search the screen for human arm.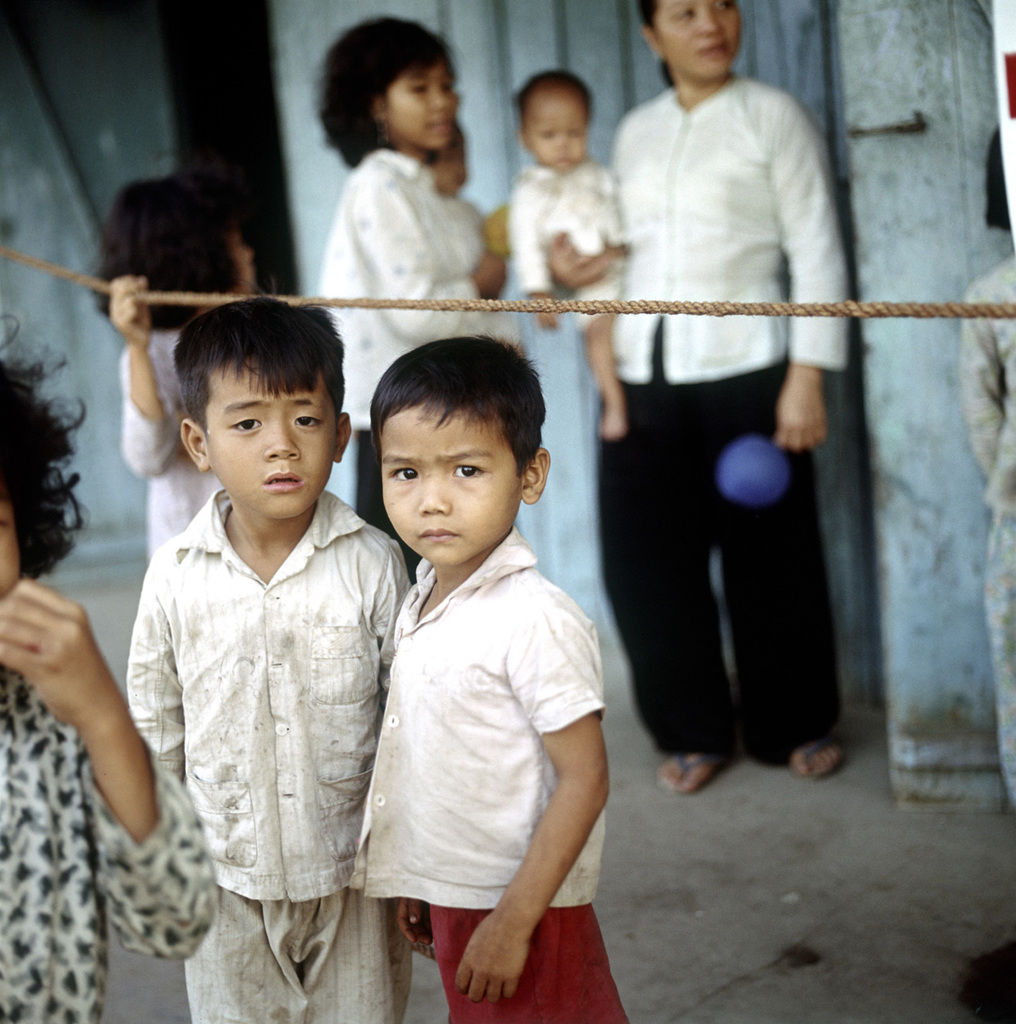
Found at 392/901/432/947.
